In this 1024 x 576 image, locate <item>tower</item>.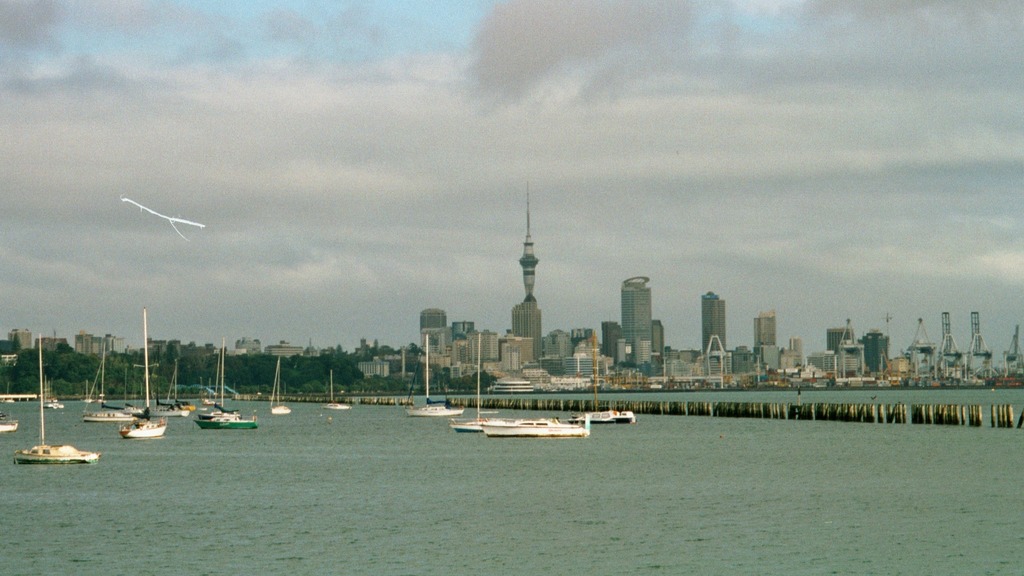
Bounding box: l=621, t=275, r=653, b=362.
